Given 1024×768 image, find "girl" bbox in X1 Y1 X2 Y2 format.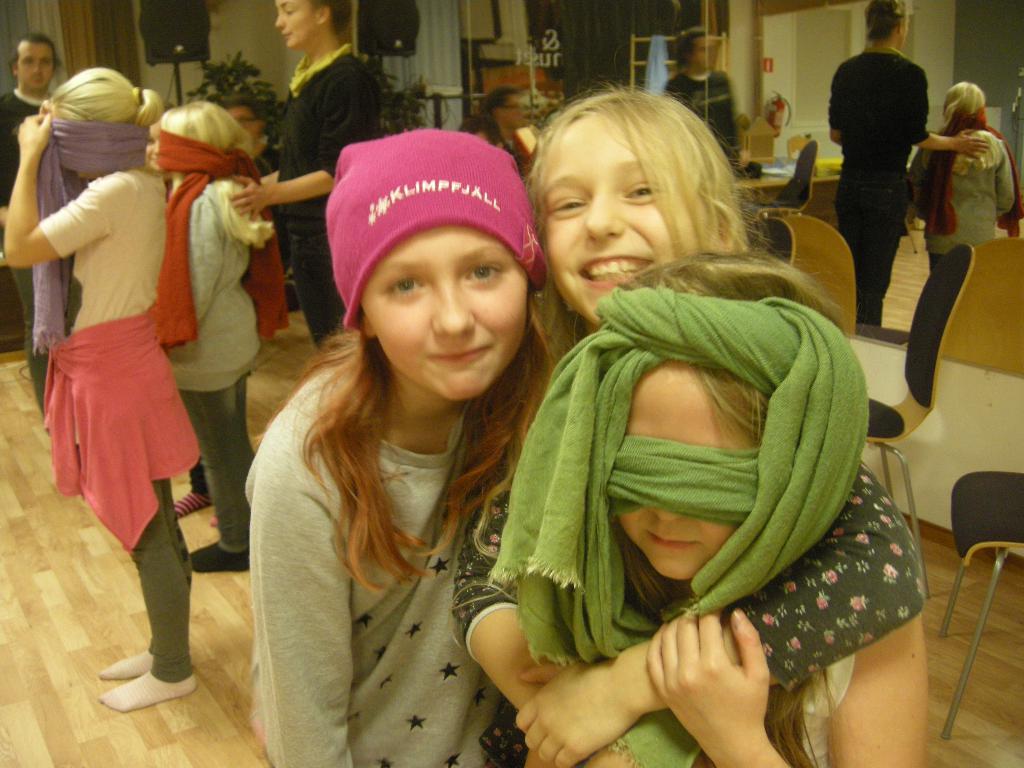
0 61 195 712.
